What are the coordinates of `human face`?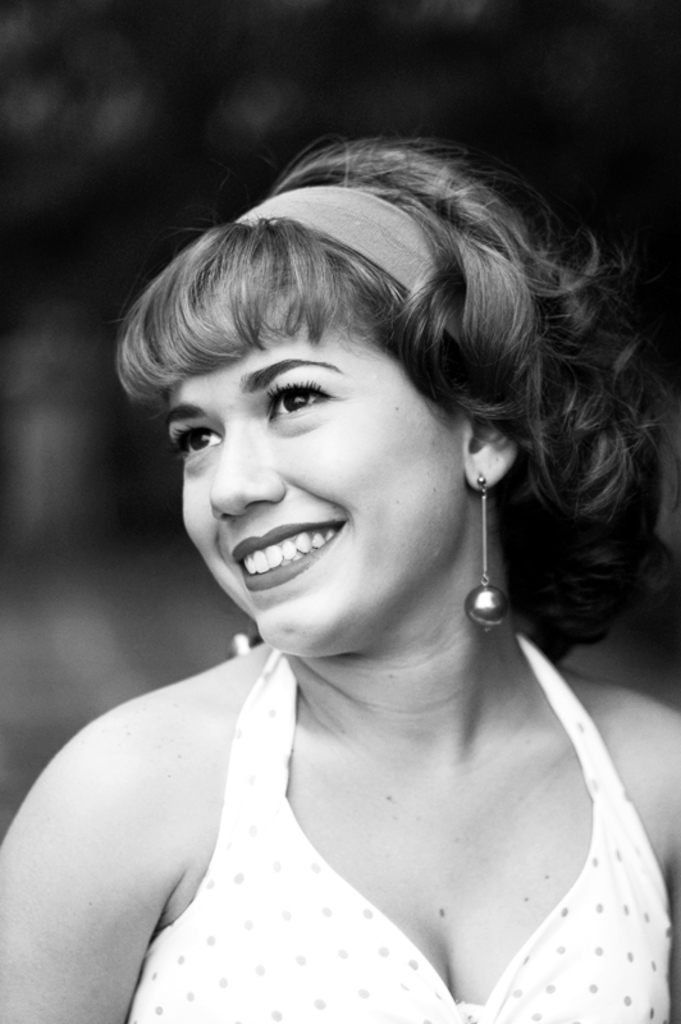
box(152, 328, 465, 666).
